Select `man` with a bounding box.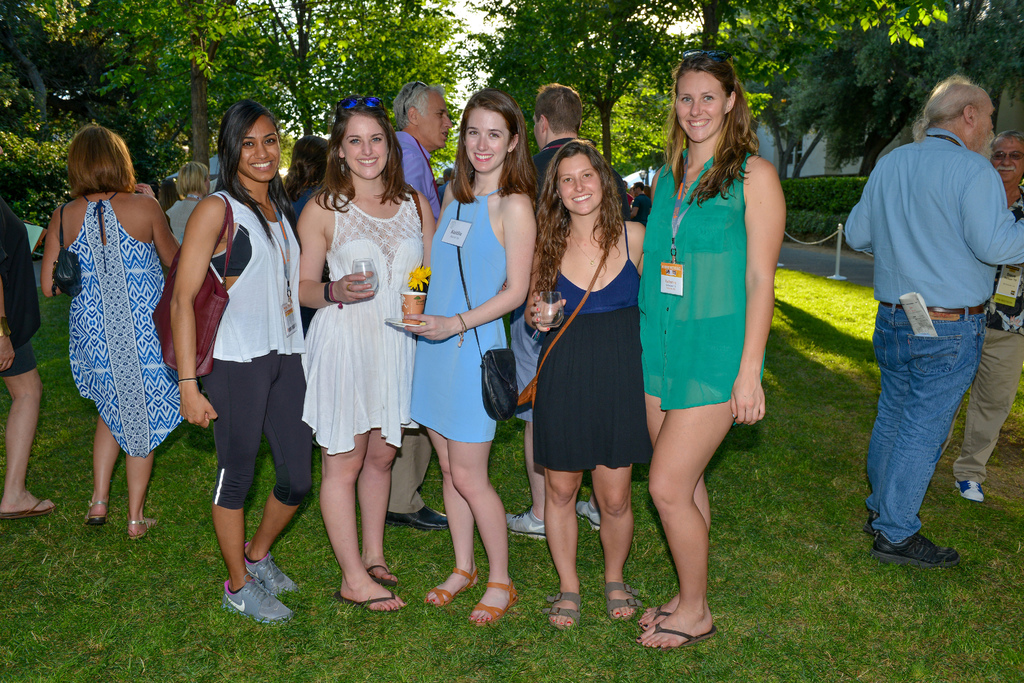
box(934, 129, 1023, 497).
